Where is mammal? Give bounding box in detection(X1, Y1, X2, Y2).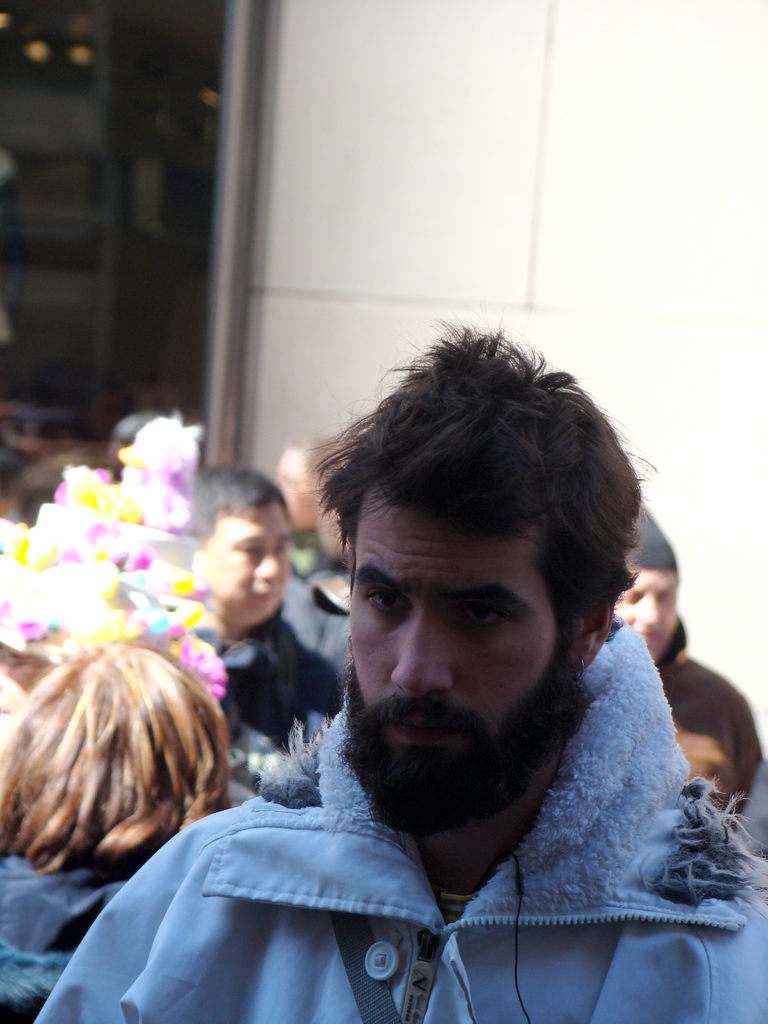
detection(0, 636, 235, 1023).
